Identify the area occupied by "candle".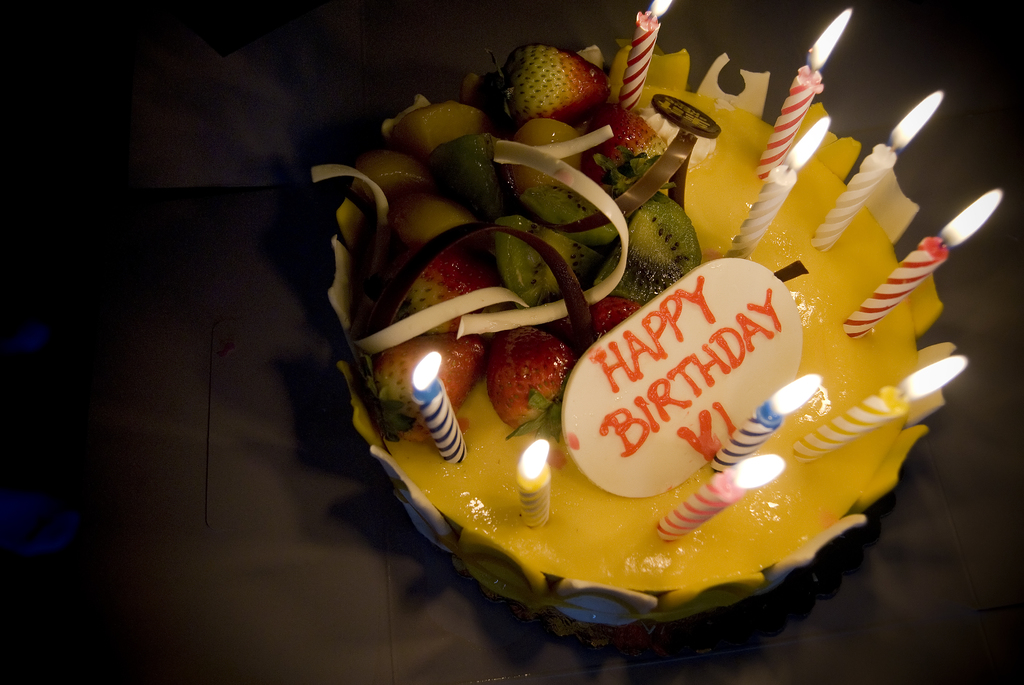
Area: (658,455,788,543).
